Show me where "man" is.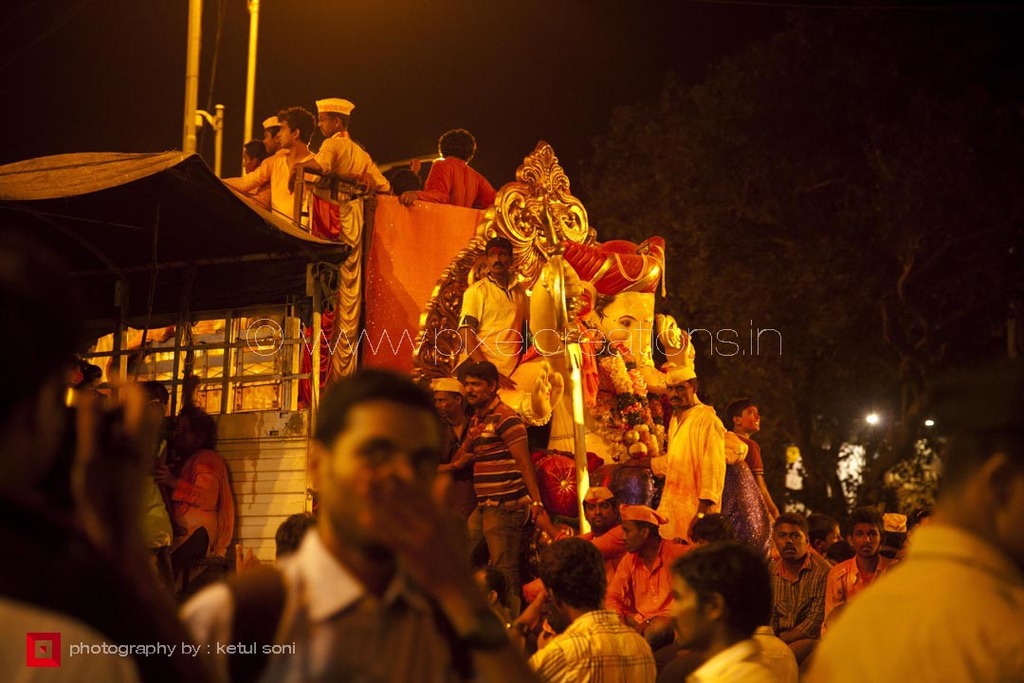
"man" is at bbox=(287, 96, 393, 207).
